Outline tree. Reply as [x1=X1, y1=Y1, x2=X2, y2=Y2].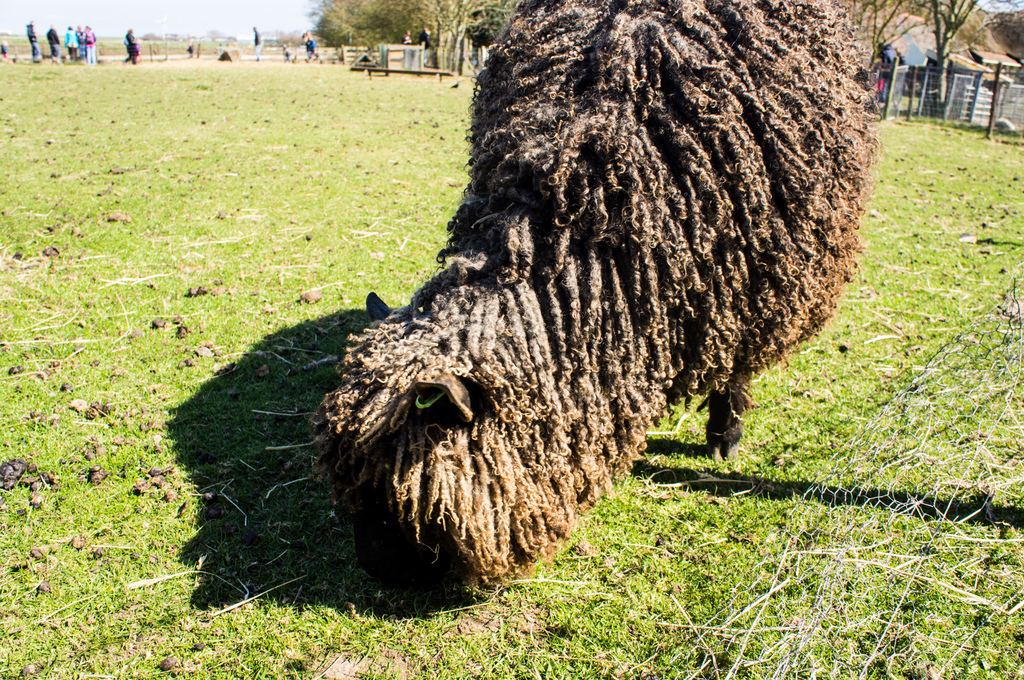
[x1=873, y1=0, x2=1020, y2=122].
